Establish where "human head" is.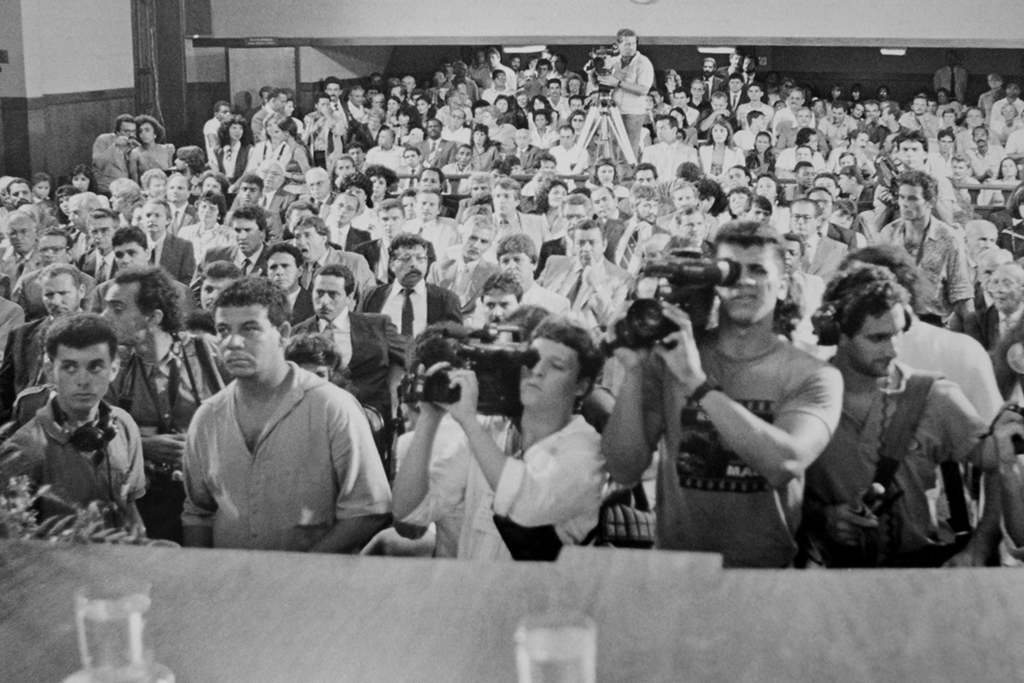
Established at x1=742, y1=195, x2=772, y2=225.
